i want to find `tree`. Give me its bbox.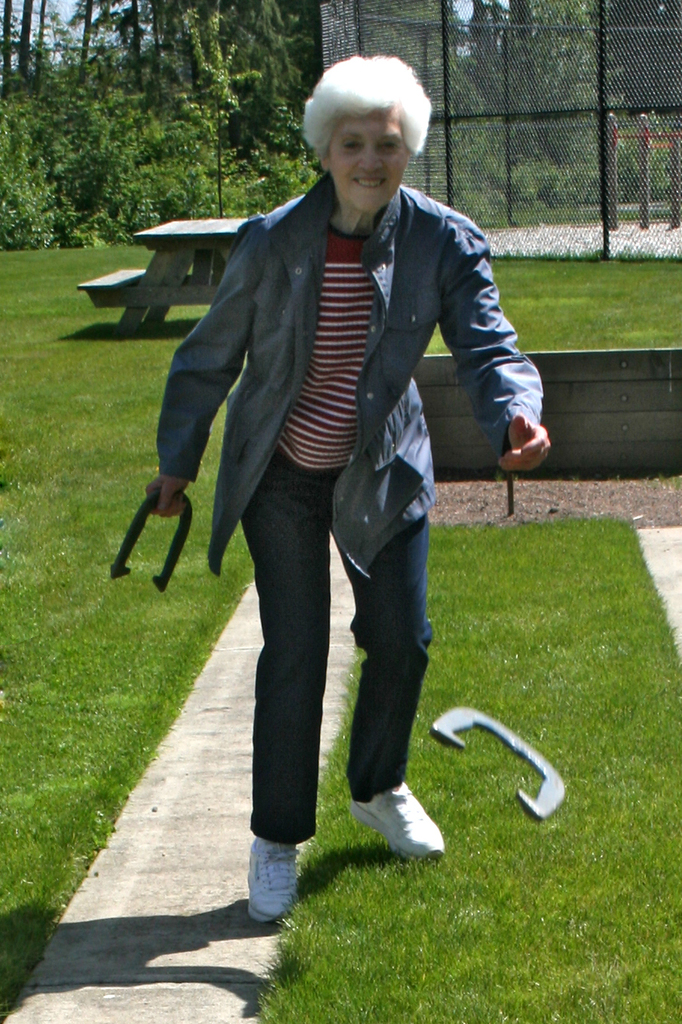
<region>0, 0, 45, 102</region>.
